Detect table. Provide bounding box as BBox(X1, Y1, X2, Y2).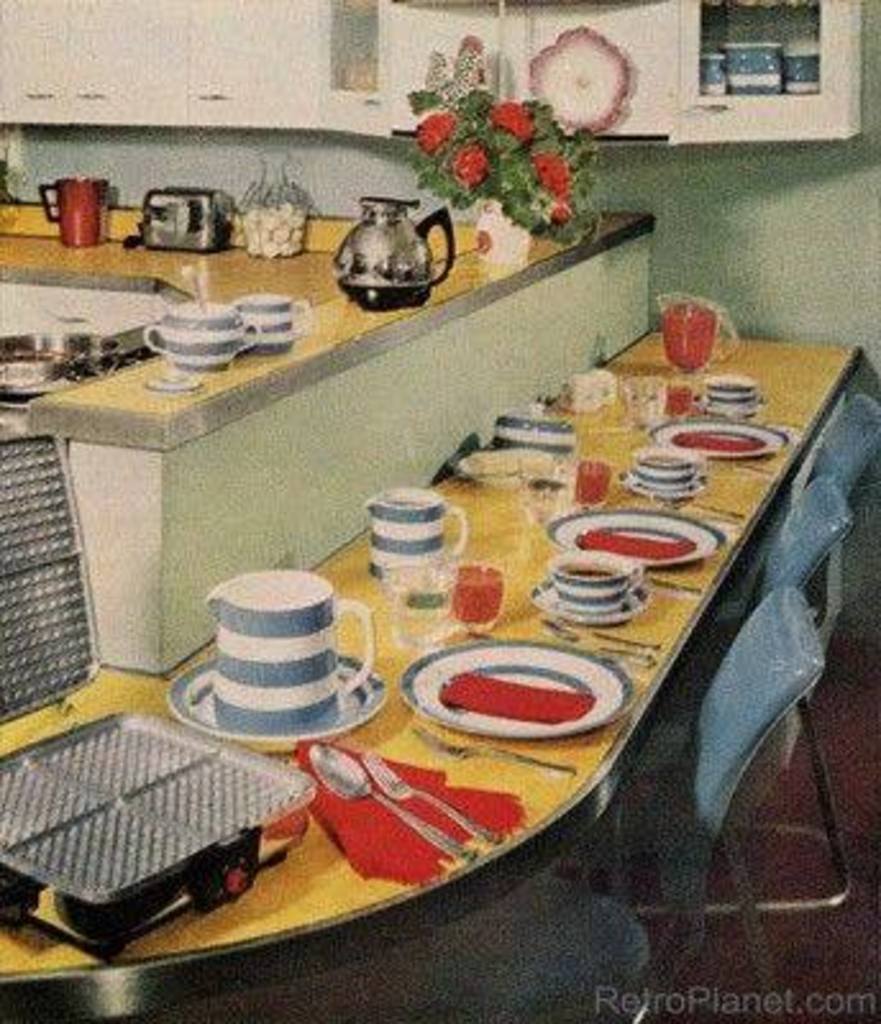
BBox(0, 205, 668, 678).
